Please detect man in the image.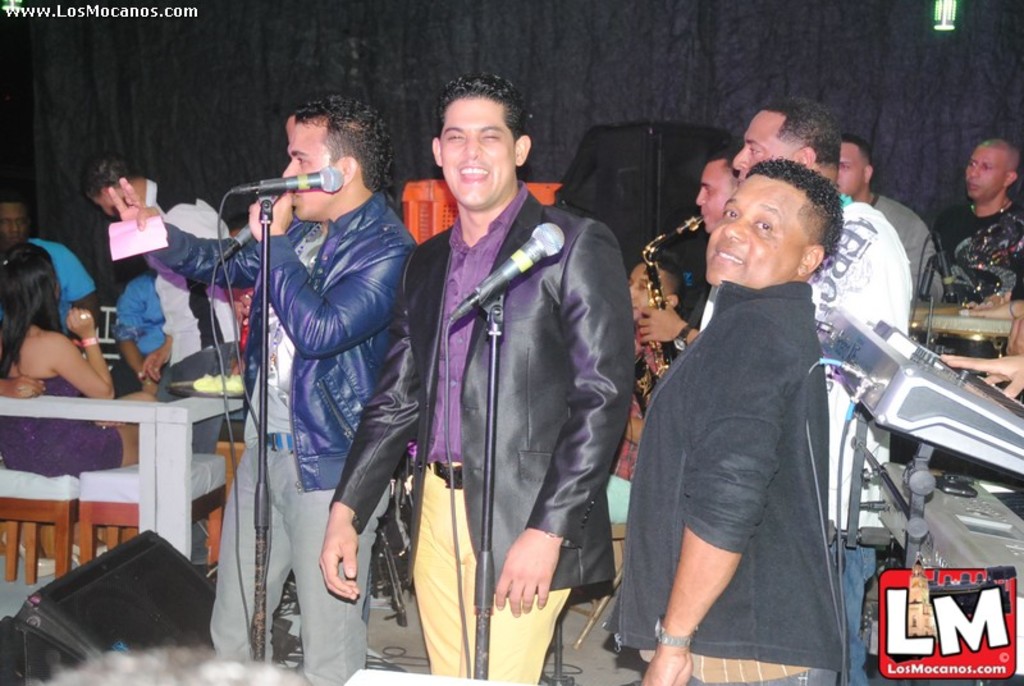
0:193:113:346.
